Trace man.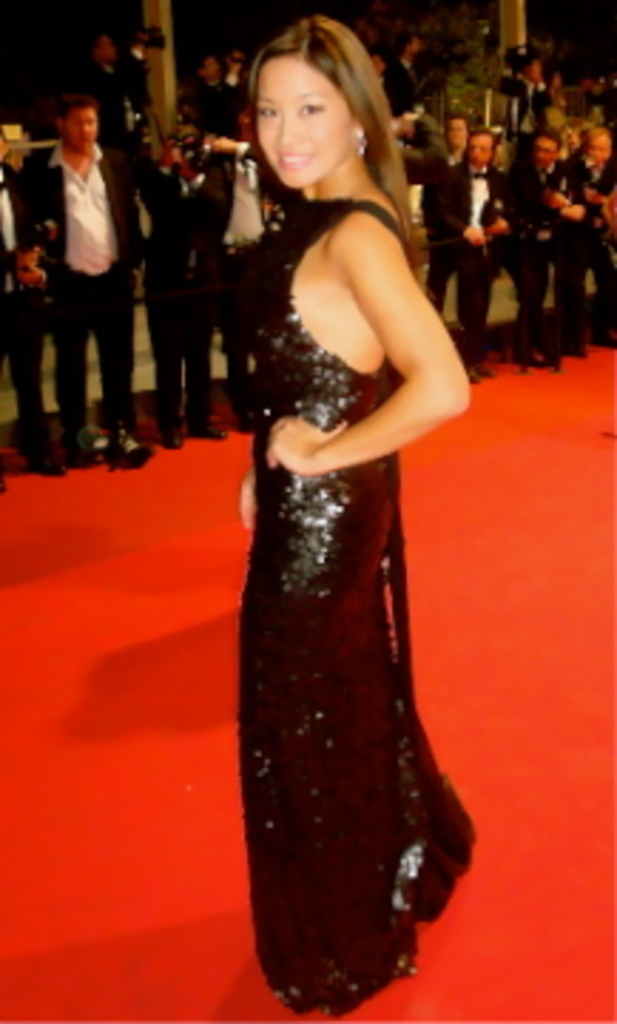
Traced to l=57, t=28, r=176, b=151.
